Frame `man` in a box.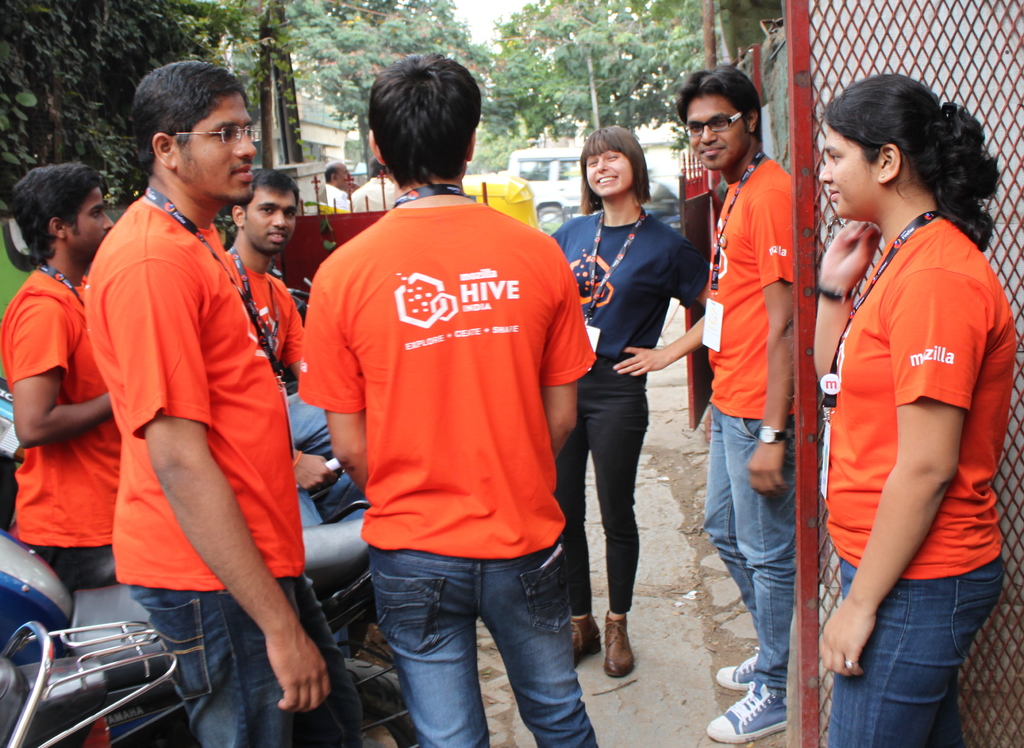
[295, 56, 605, 747].
